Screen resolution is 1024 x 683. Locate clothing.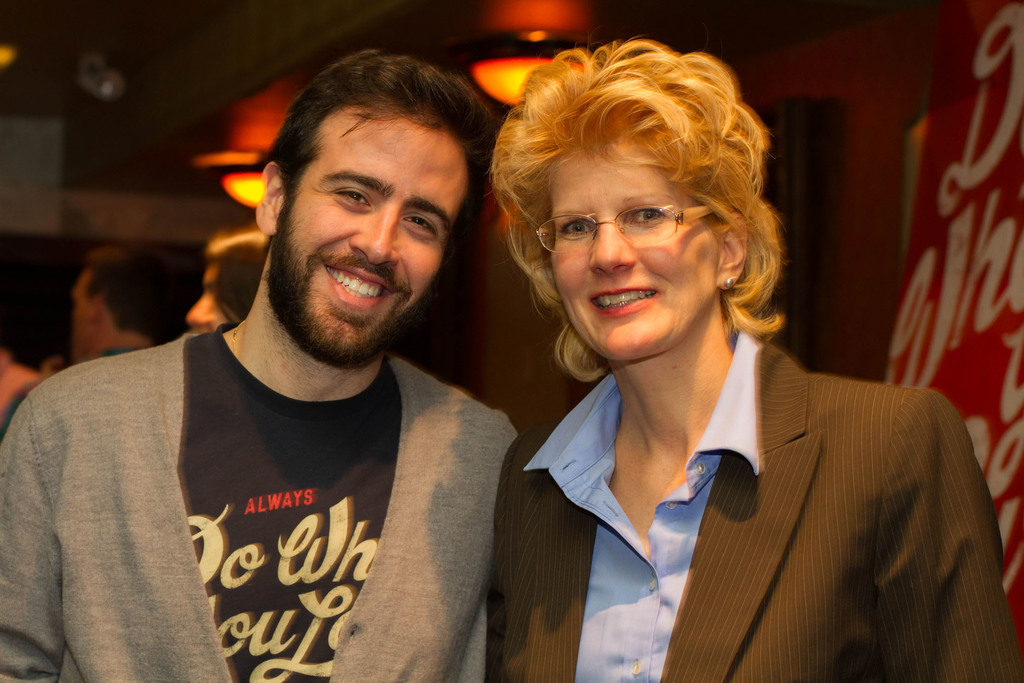
box=[471, 319, 1022, 682].
